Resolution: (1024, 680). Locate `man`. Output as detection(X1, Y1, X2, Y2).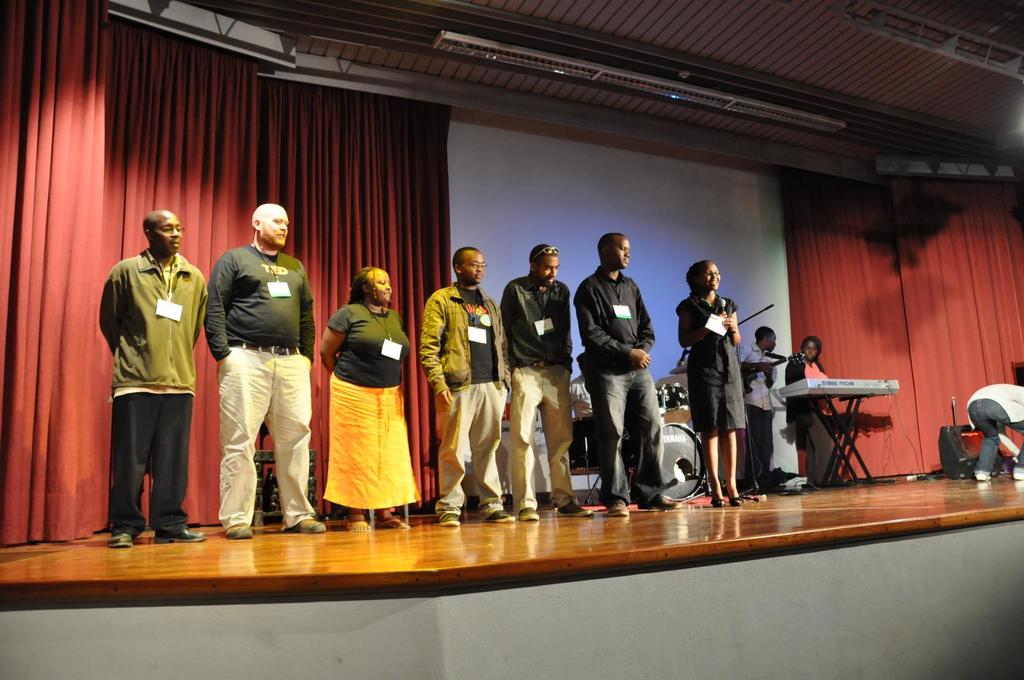
detection(572, 226, 684, 517).
